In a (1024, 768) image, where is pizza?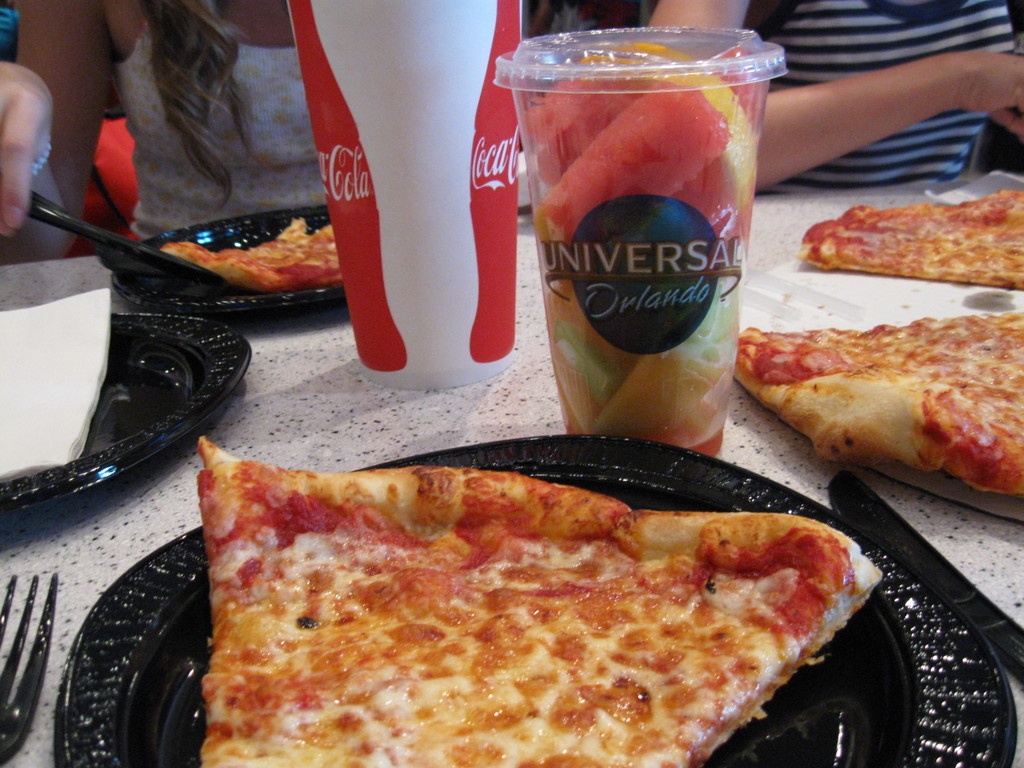
<box>723,310,1023,495</box>.
